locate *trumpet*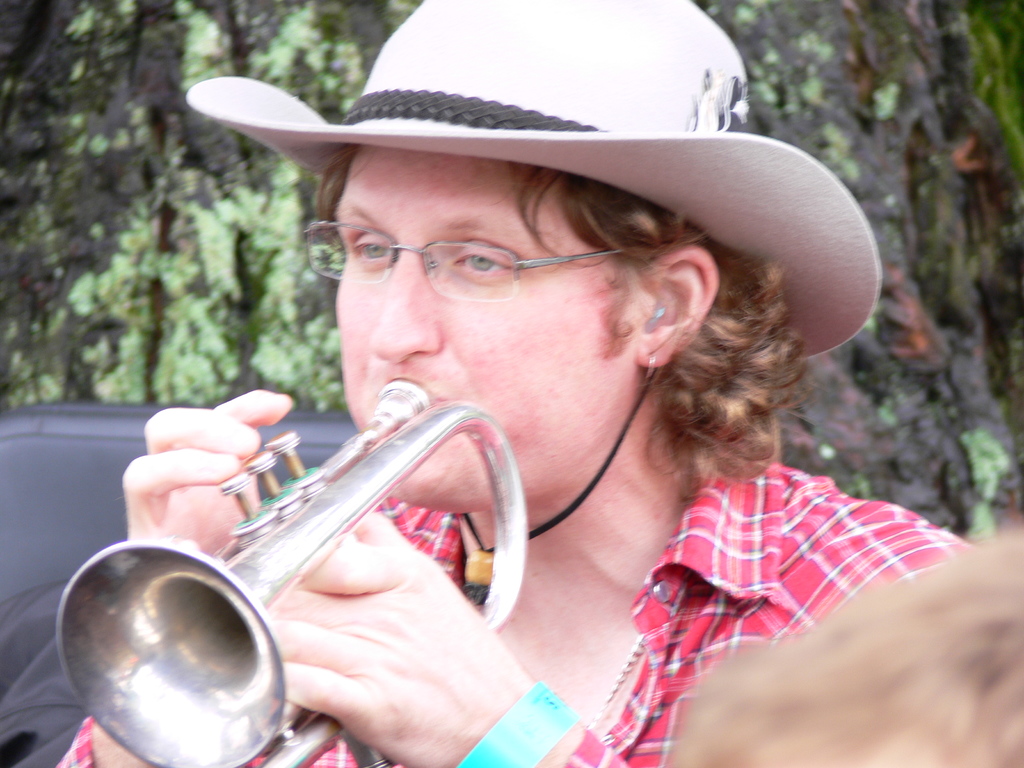
region(35, 384, 509, 767)
